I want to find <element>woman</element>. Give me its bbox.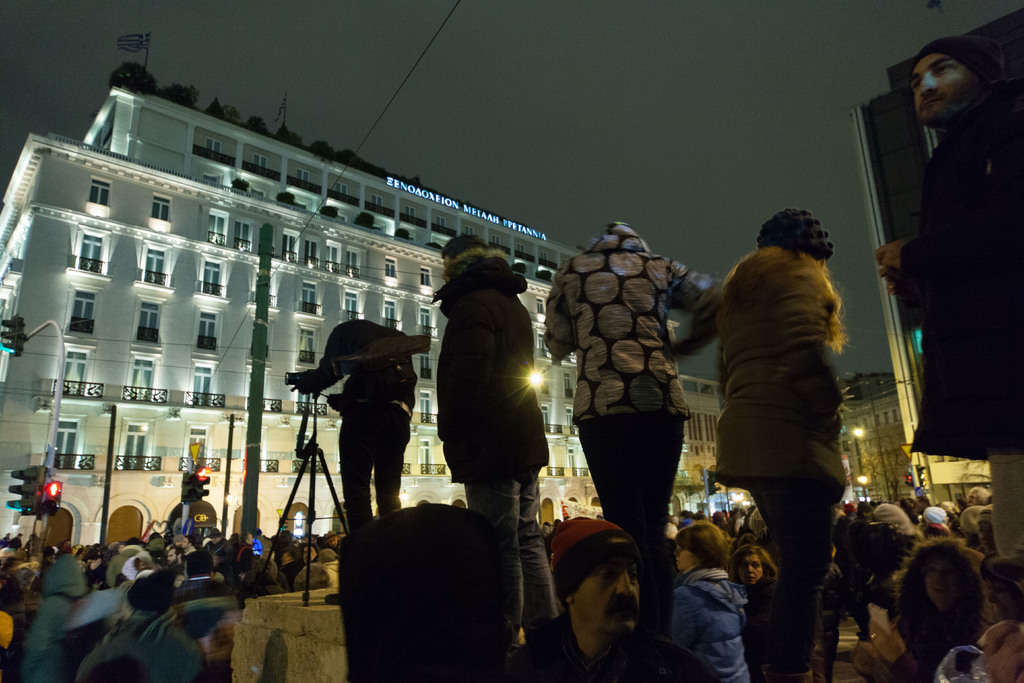
666 527 745 682.
